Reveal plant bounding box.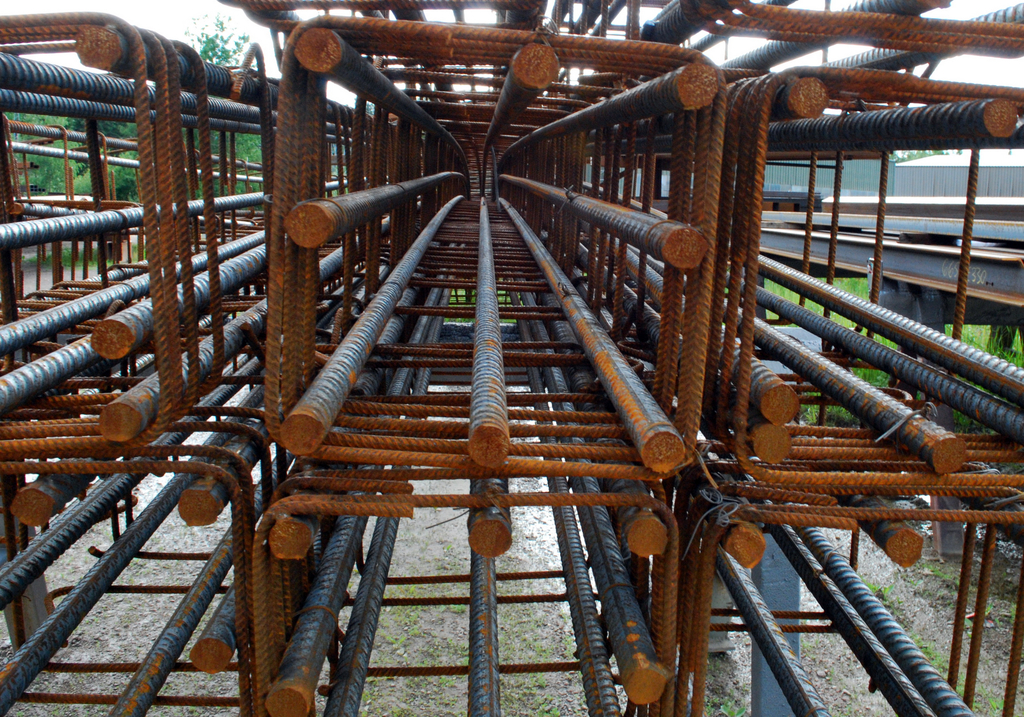
Revealed: [left=1007, top=599, right=1018, bottom=623].
